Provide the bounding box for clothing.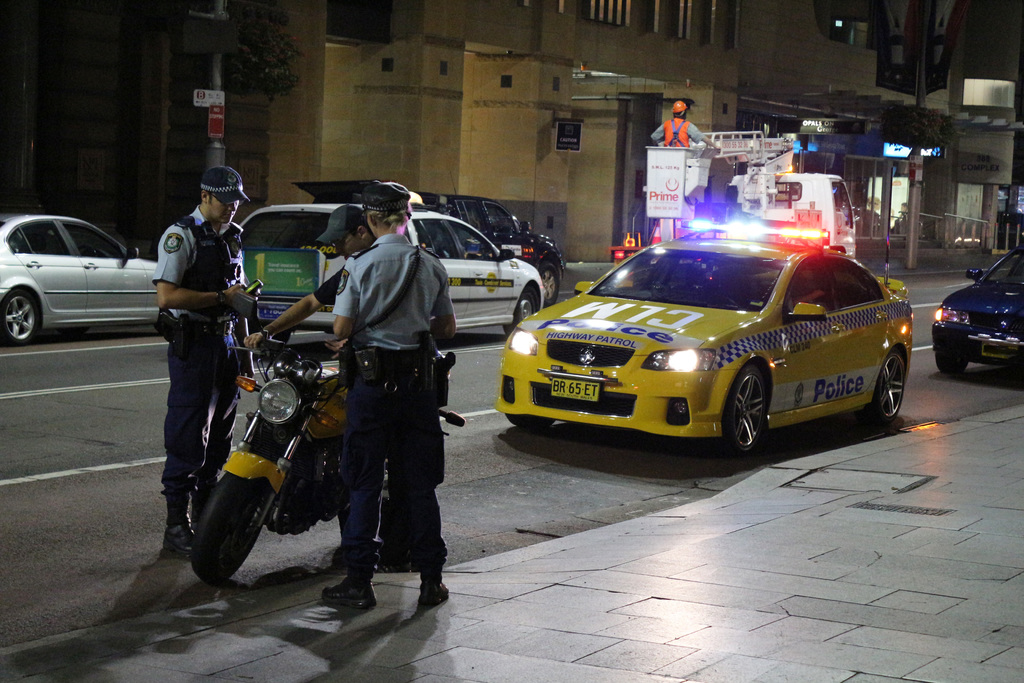
330, 233, 455, 566.
